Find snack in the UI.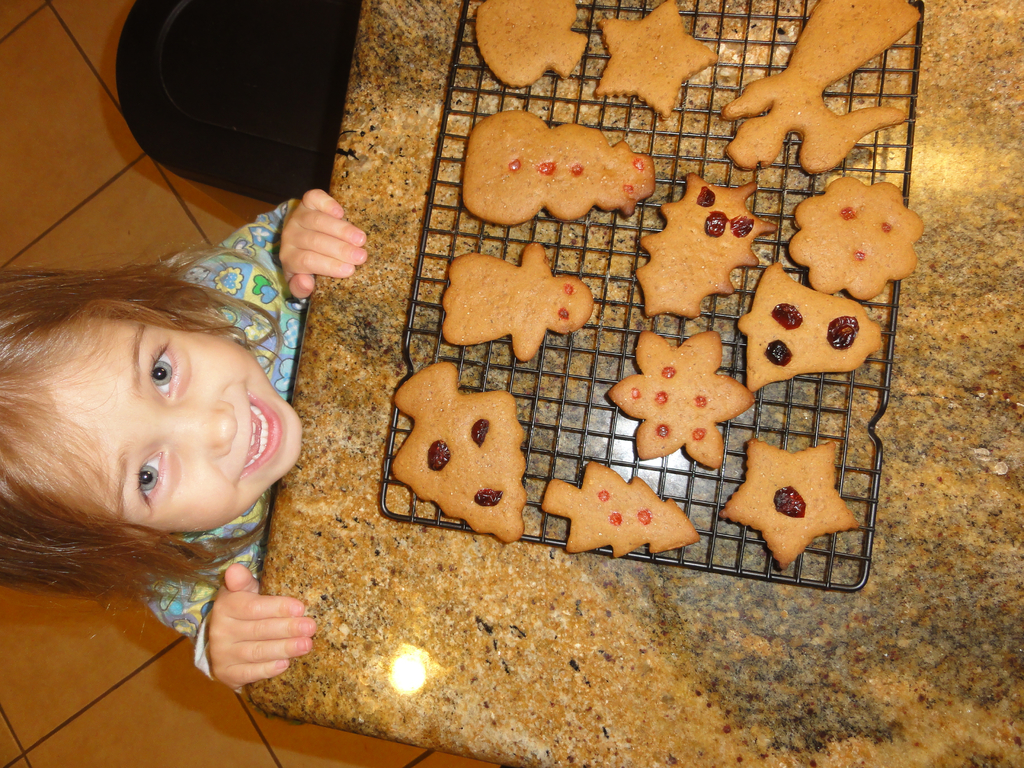
UI element at region(468, 0, 587, 86).
